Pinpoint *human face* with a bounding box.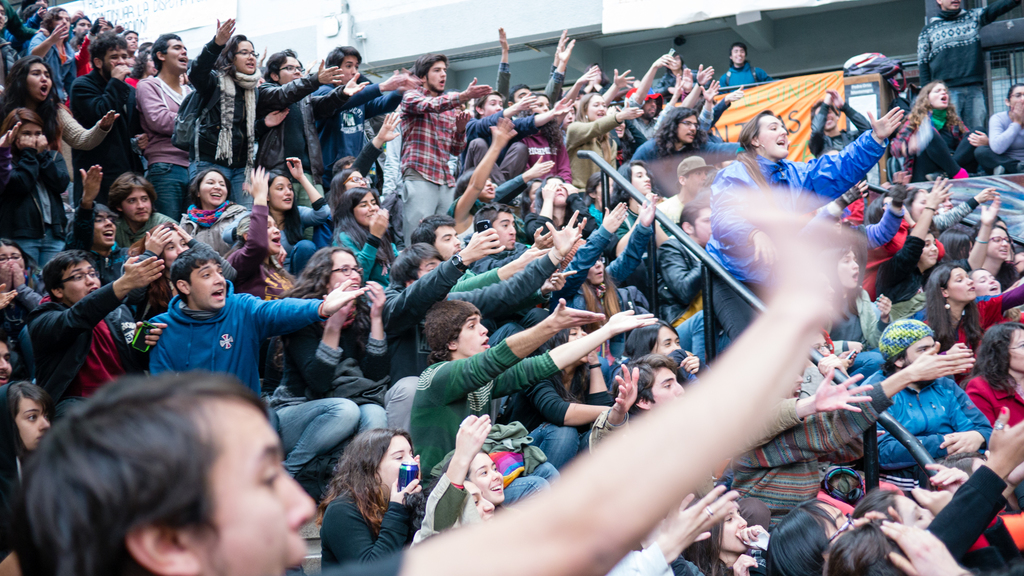
rect(435, 224, 459, 257).
